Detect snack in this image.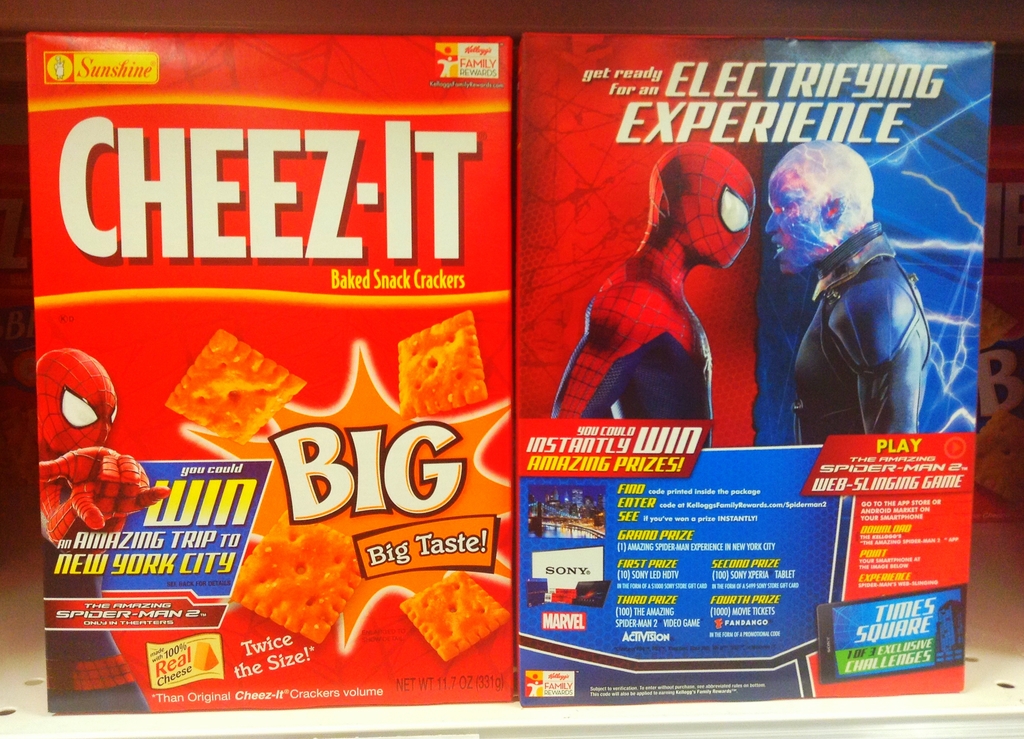
Detection: 165,334,303,454.
